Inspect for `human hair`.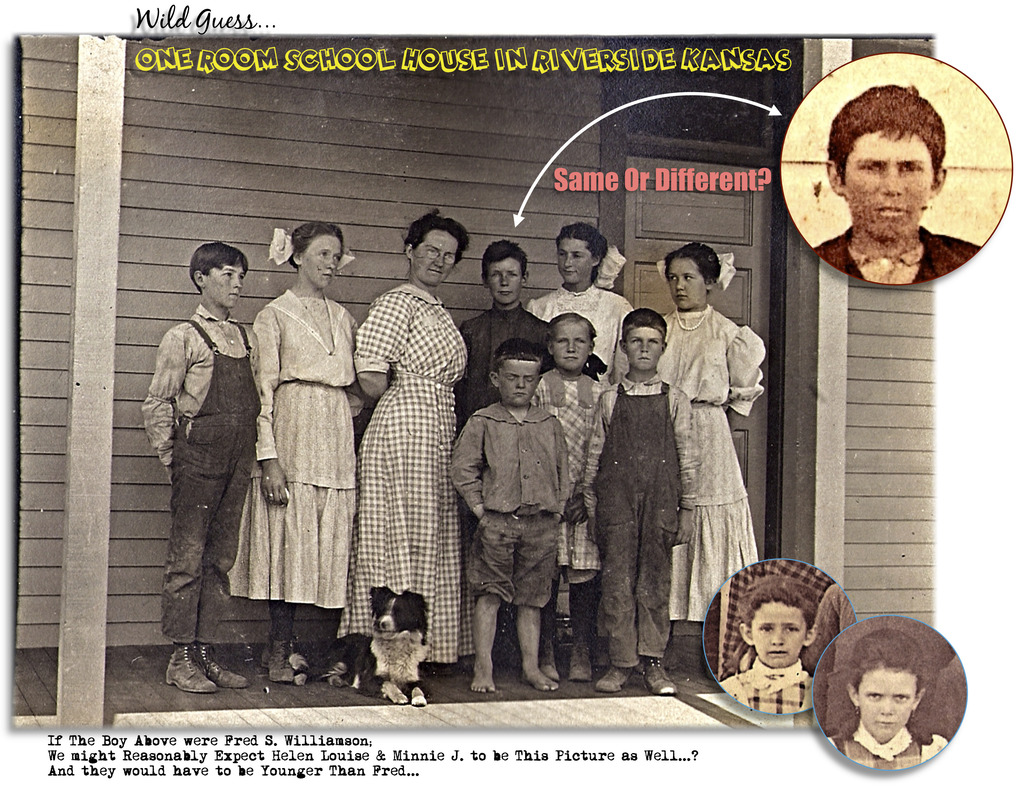
Inspection: <region>737, 577, 815, 628</region>.
